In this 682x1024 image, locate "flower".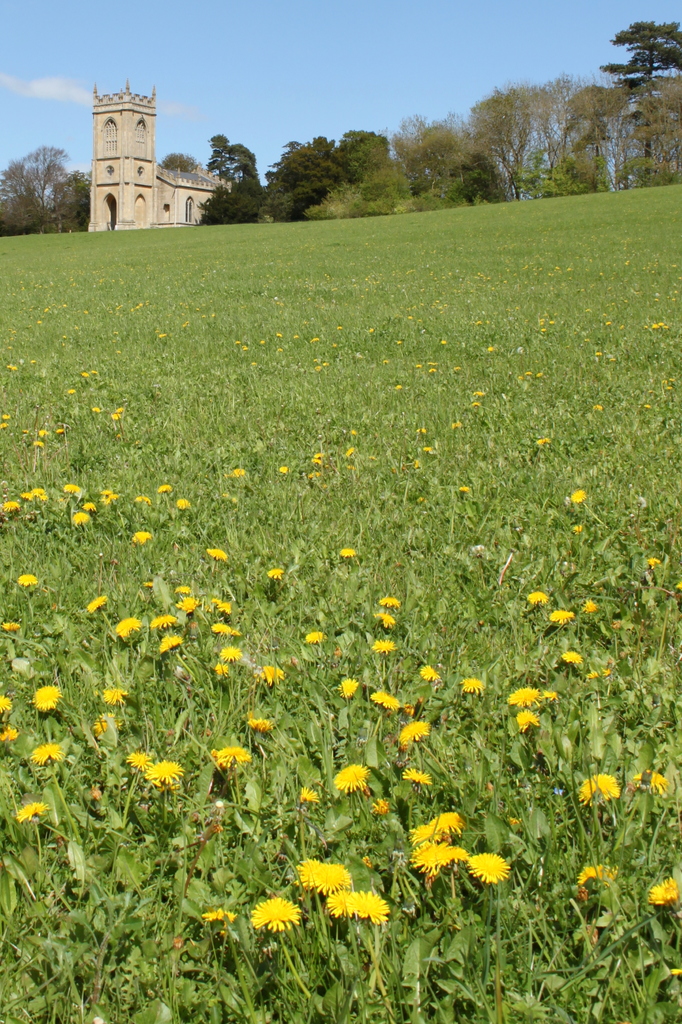
Bounding box: l=510, t=682, r=547, b=705.
